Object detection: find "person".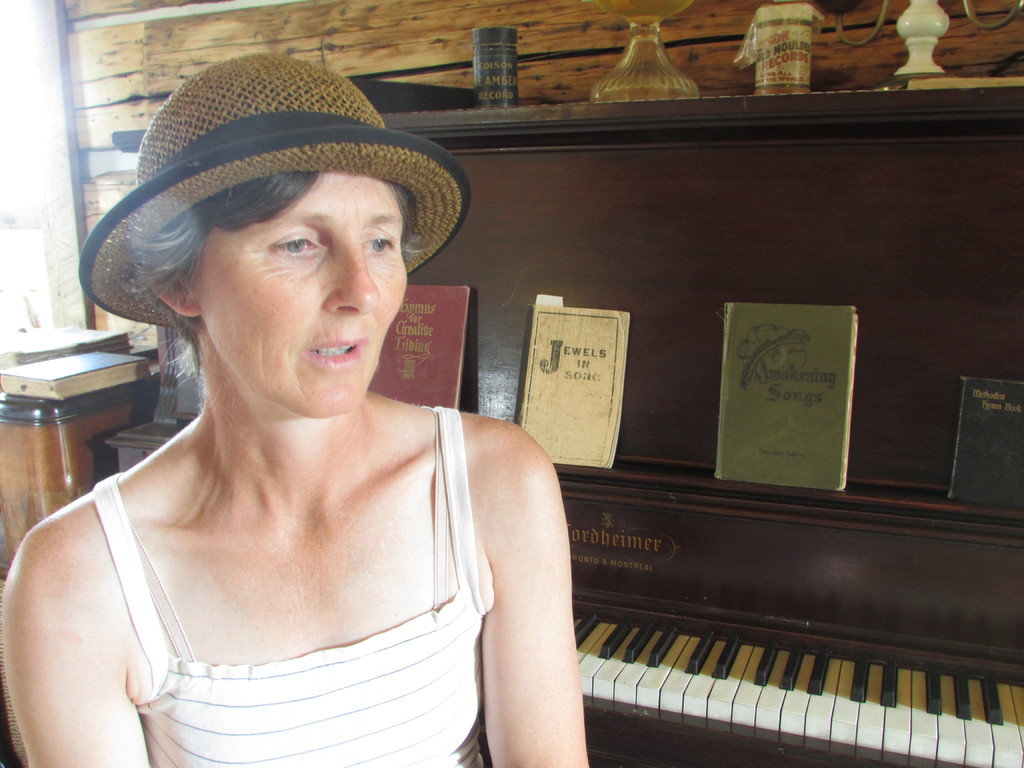
region(1, 51, 591, 767).
